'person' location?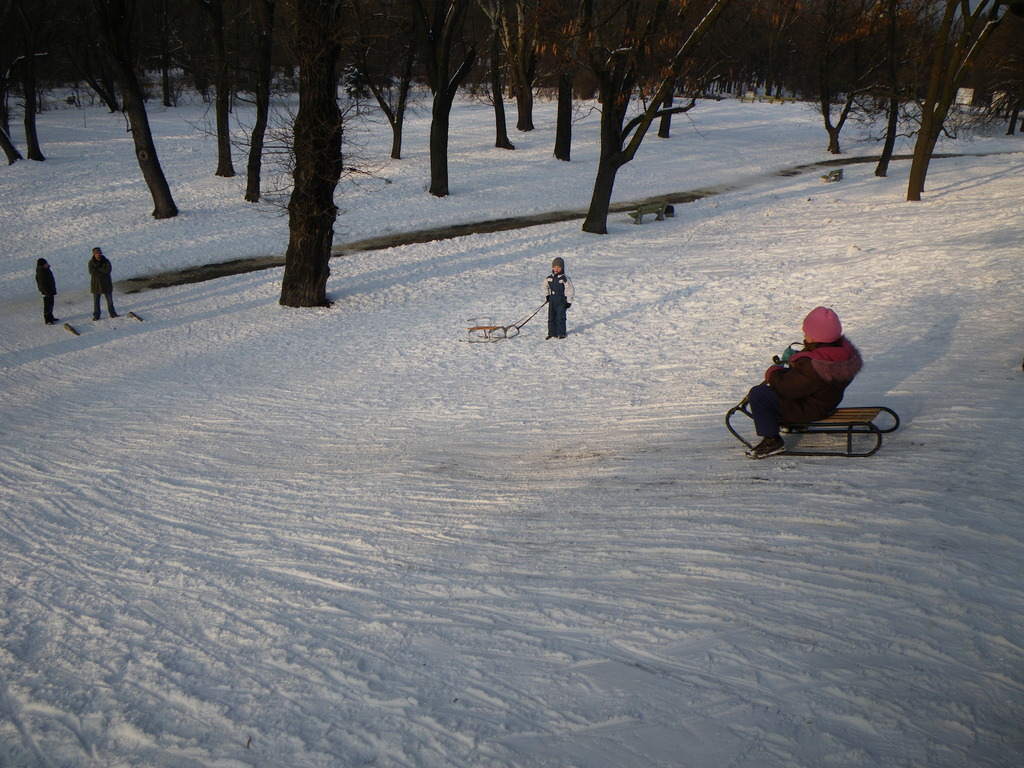
[x1=539, y1=256, x2=577, y2=337]
